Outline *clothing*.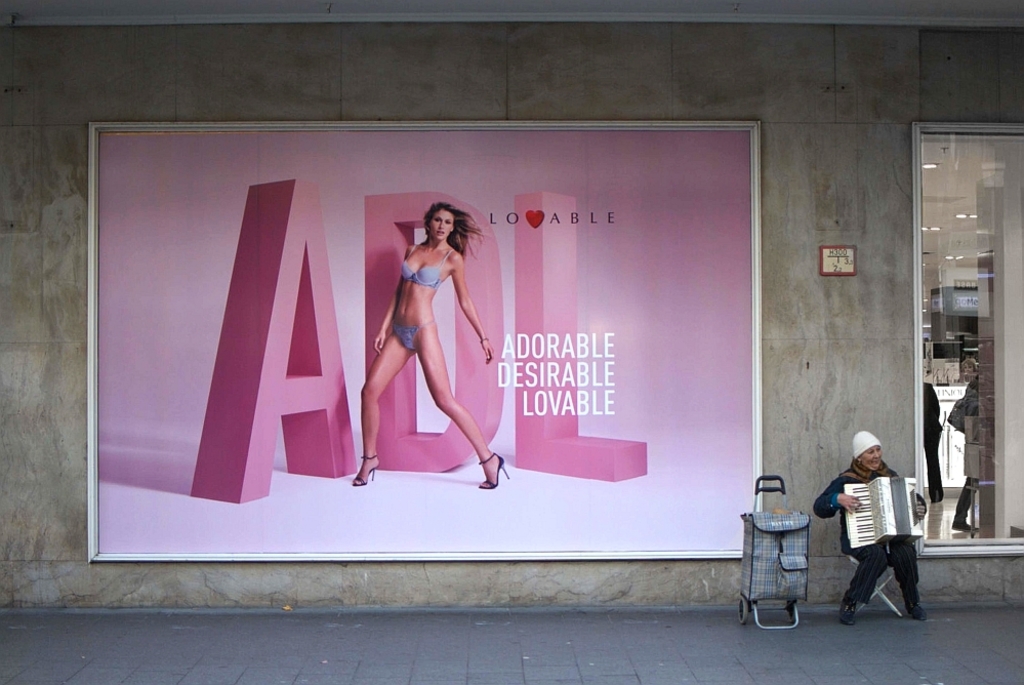
Outline: BBox(948, 359, 990, 528).
